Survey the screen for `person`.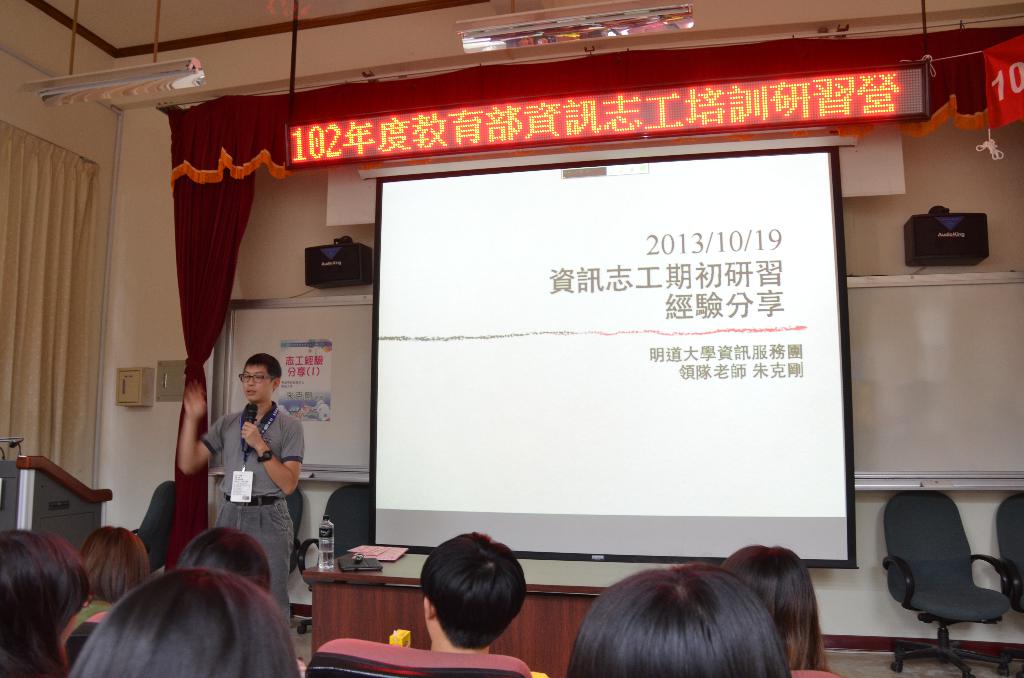
Survey found: 0,531,86,676.
